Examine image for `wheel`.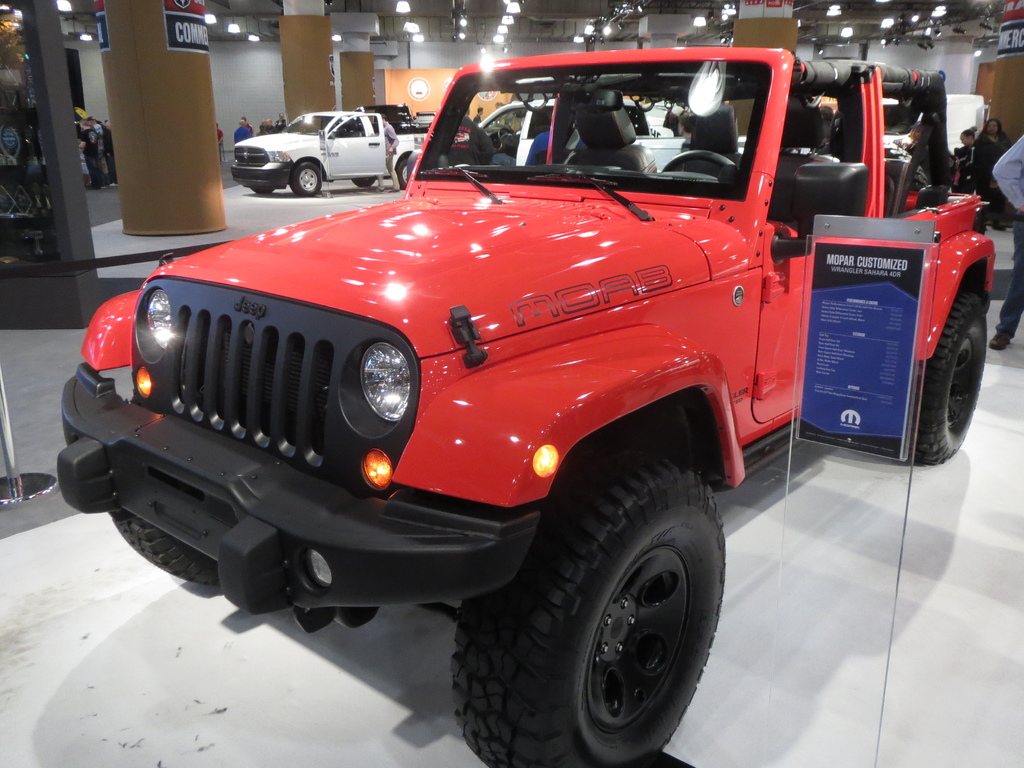
Examination result: pyautogui.locateOnScreen(351, 177, 375, 186).
